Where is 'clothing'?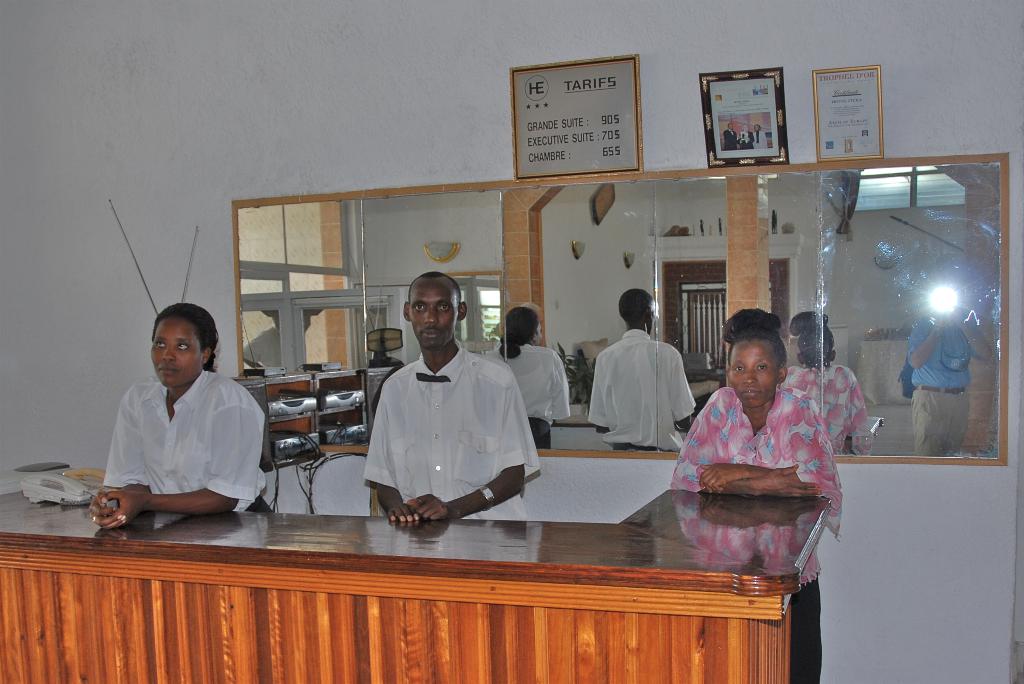
666 382 848 683.
